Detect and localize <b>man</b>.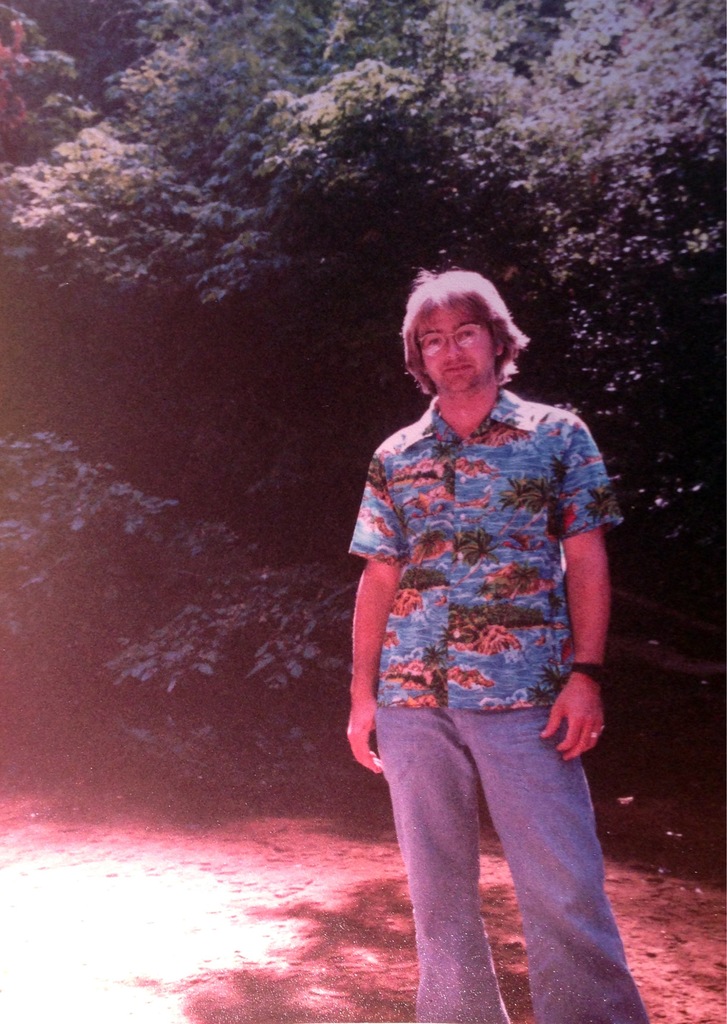
Localized at <box>331,260,660,1023</box>.
